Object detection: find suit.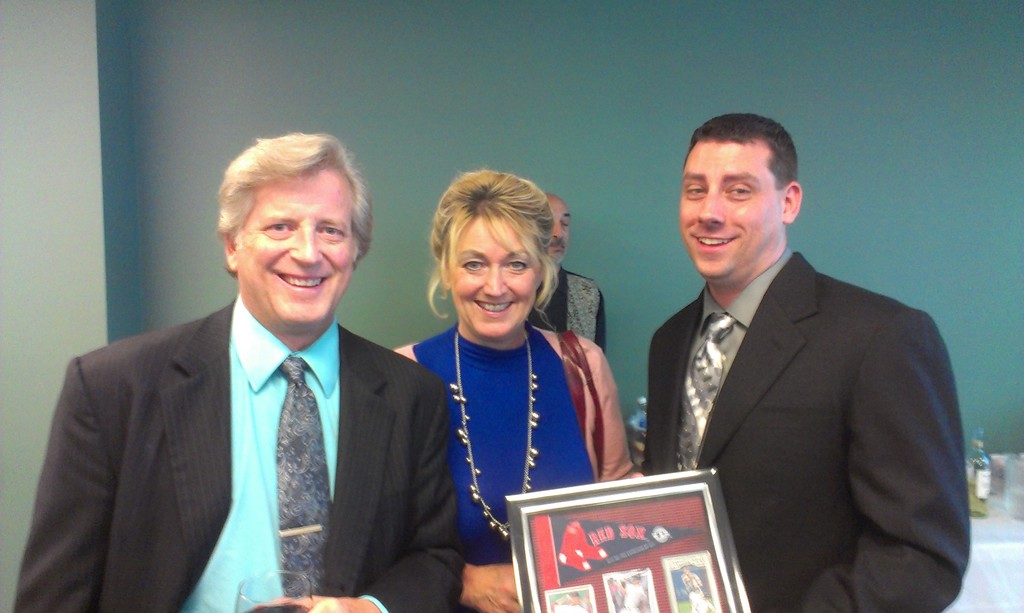
6, 294, 462, 612.
